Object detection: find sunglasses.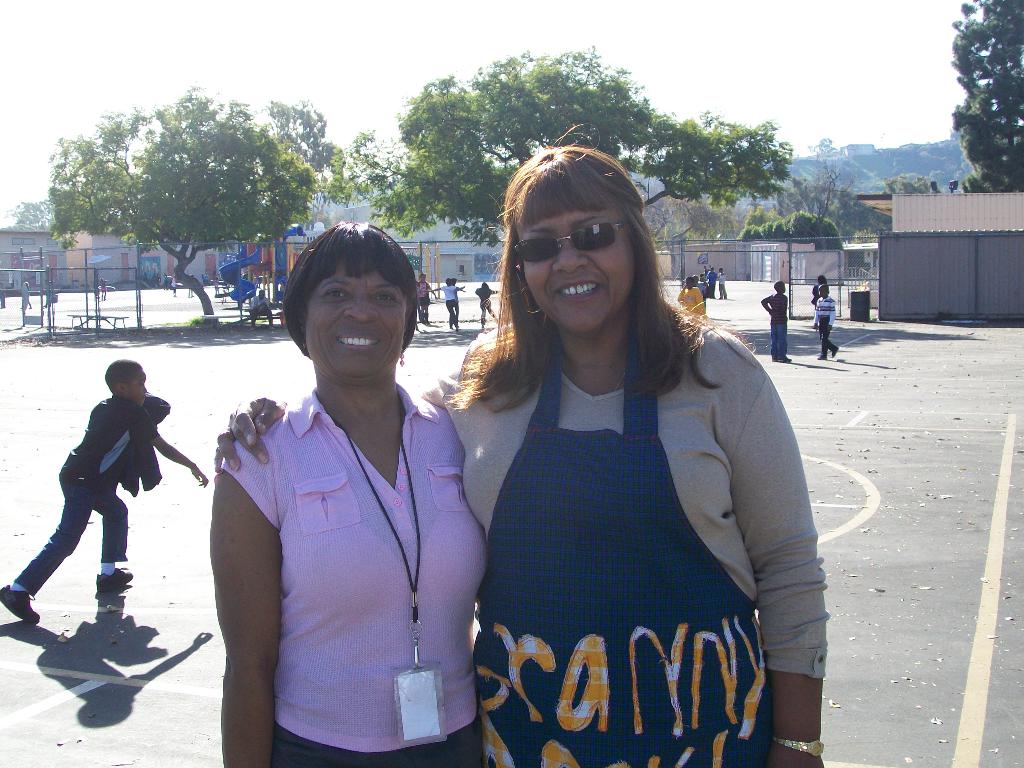
(514, 223, 629, 261).
